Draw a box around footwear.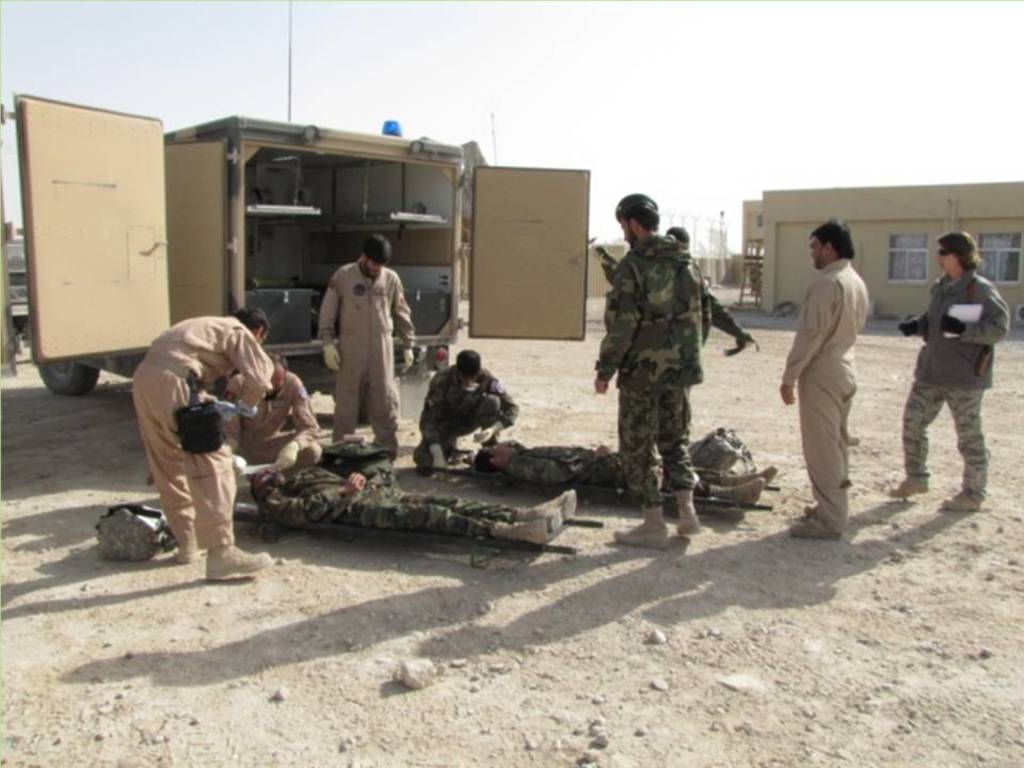
(x1=411, y1=441, x2=435, y2=466).
